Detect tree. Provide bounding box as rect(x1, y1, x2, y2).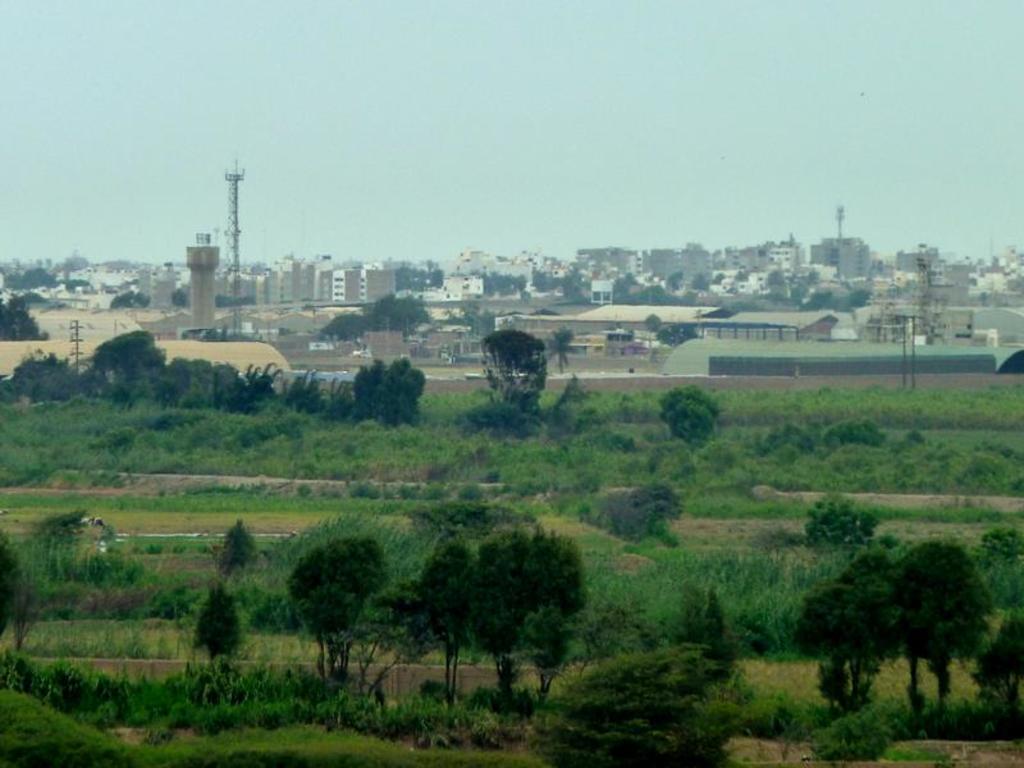
rect(972, 616, 1023, 717).
